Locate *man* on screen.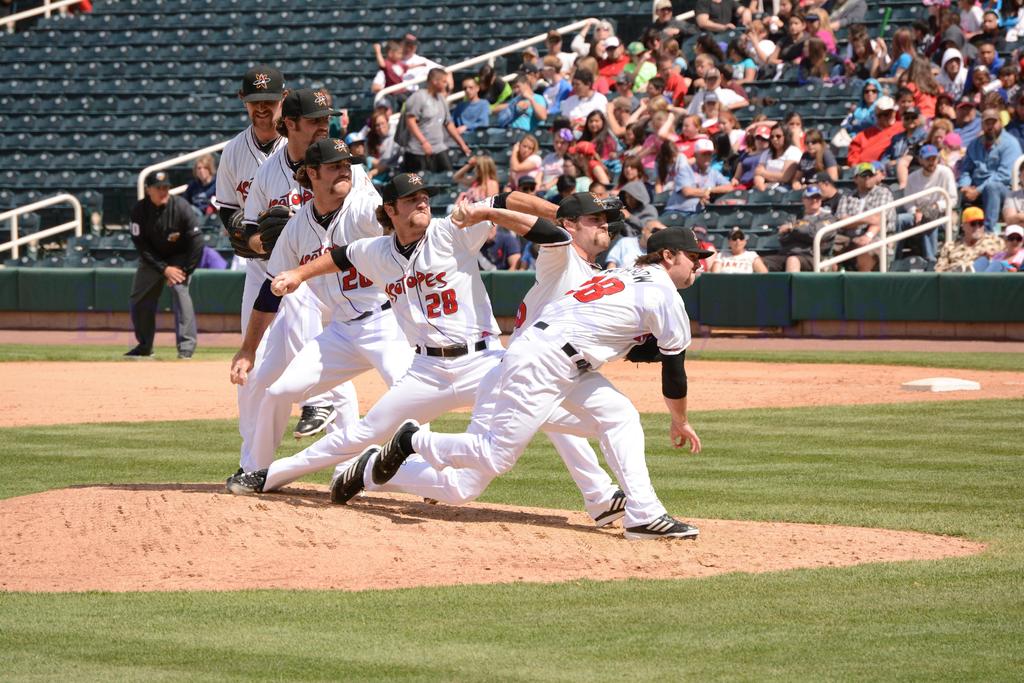
On screen at left=504, top=77, right=546, bottom=132.
